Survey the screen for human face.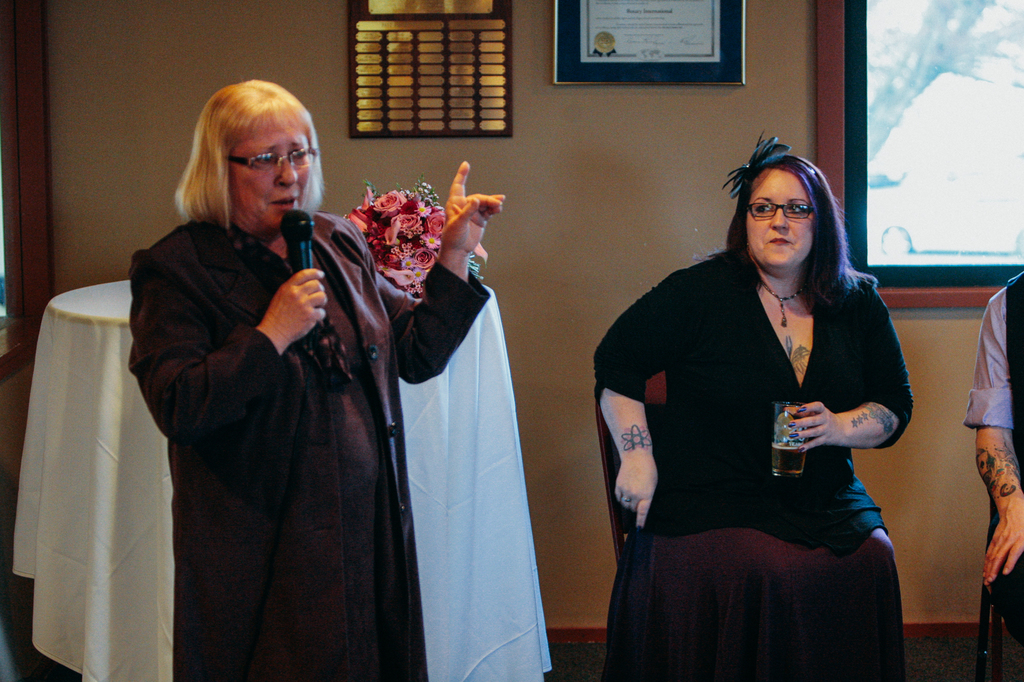
Survey found: {"x1": 228, "y1": 125, "x2": 321, "y2": 229}.
